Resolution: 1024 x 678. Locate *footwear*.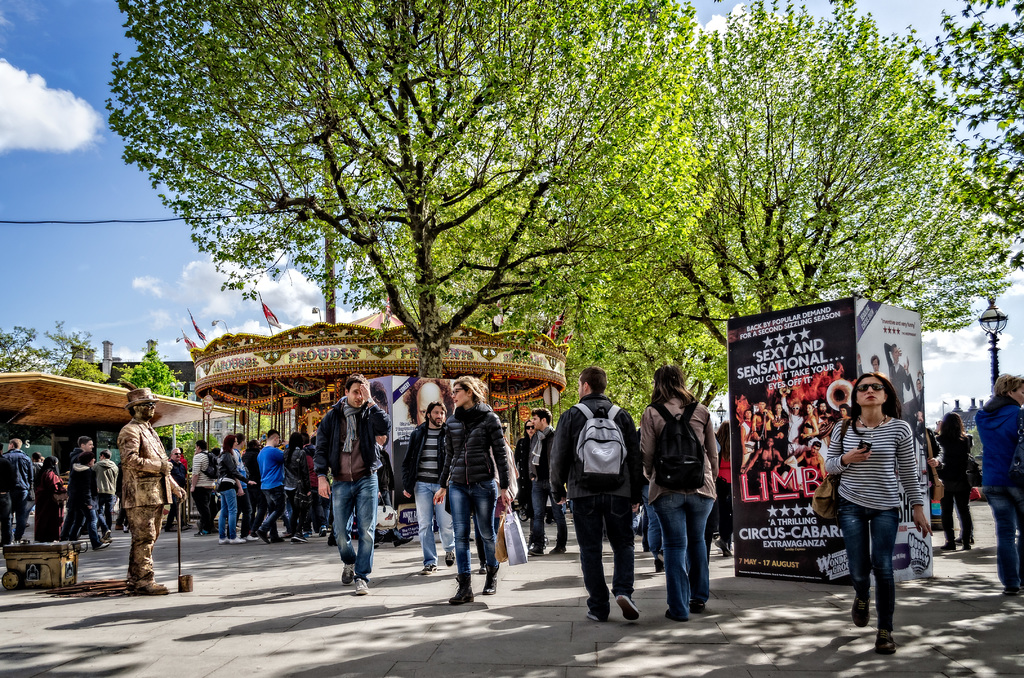
select_region(116, 524, 122, 529).
